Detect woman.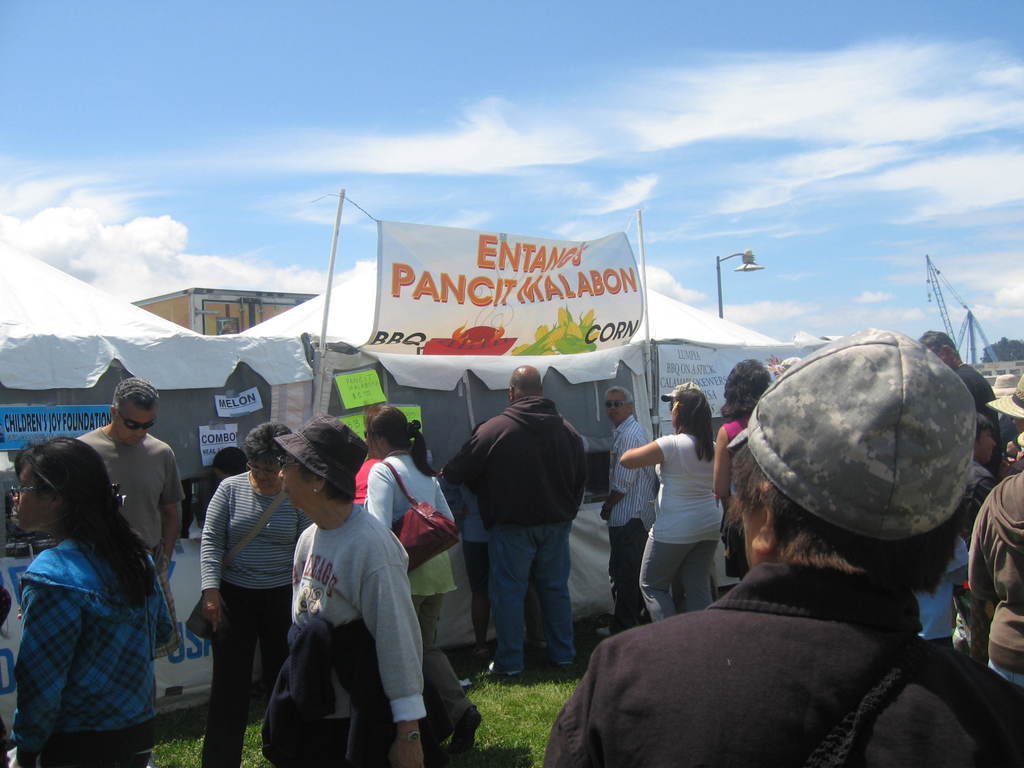
Detected at [left=13, top=404, right=189, bottom=765].
